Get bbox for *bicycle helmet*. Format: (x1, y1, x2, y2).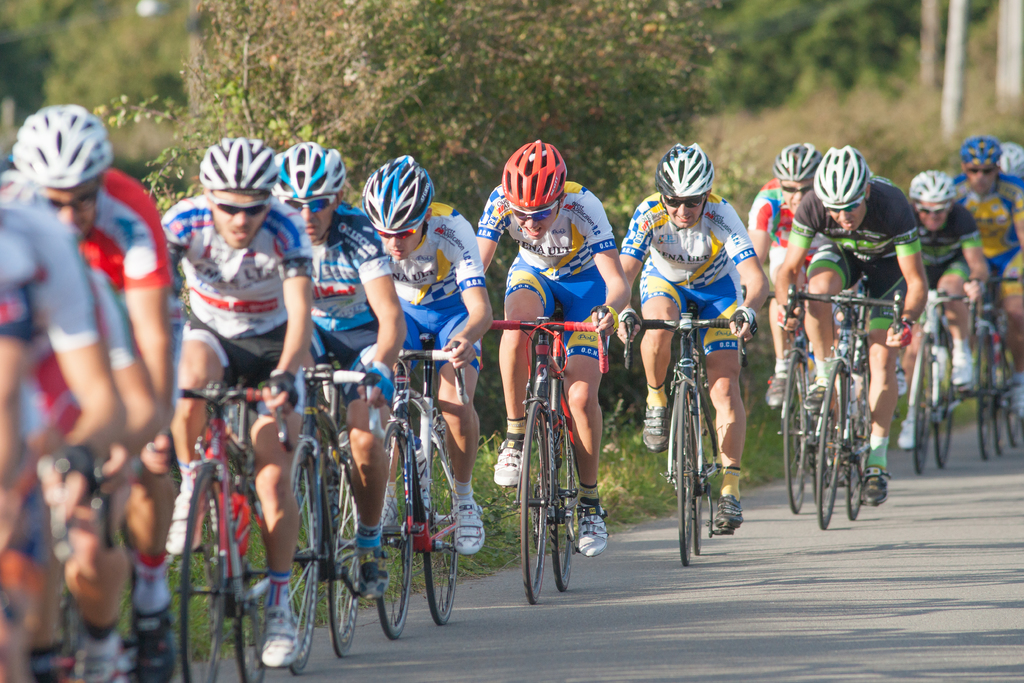
(8, 105, 113, 195).
